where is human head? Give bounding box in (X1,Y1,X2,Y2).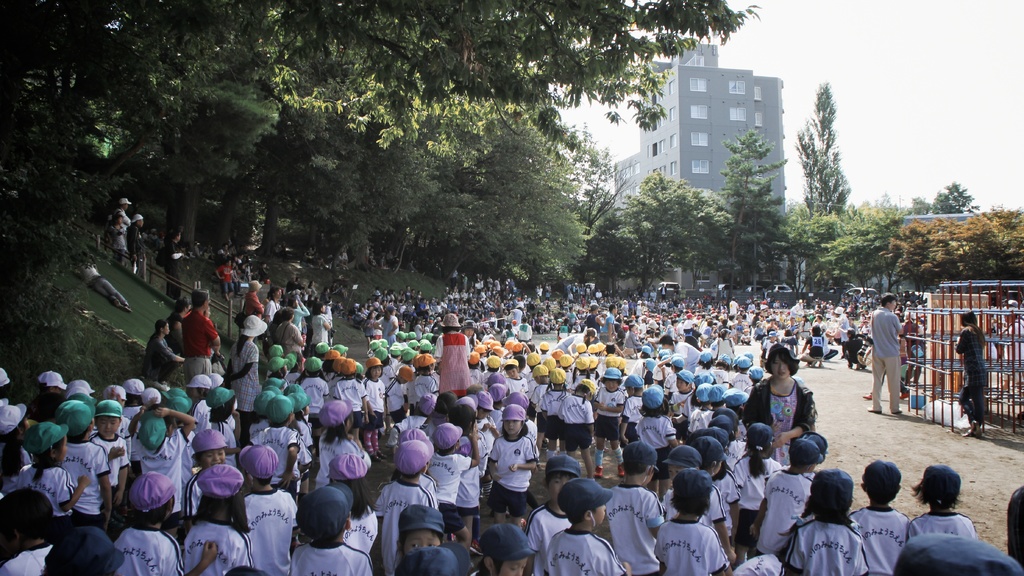
(696,374,712,383).
